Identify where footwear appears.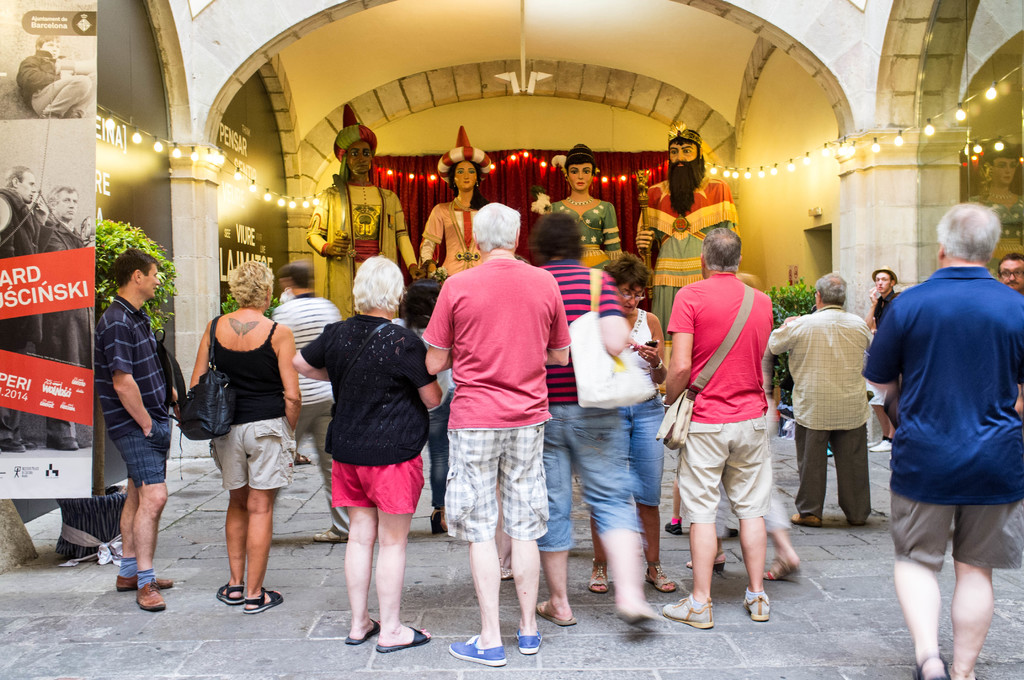
Appears at [x1=648, y1=562, x2=680, y2=592].
